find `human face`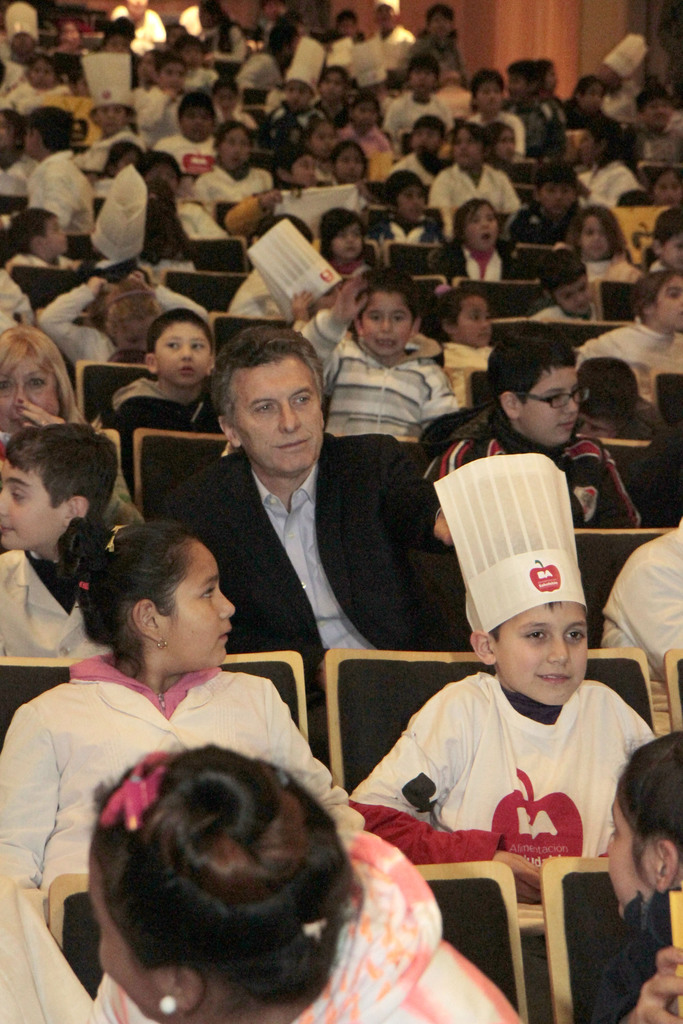
x1=8 y1=29 x2=33 y2=54
